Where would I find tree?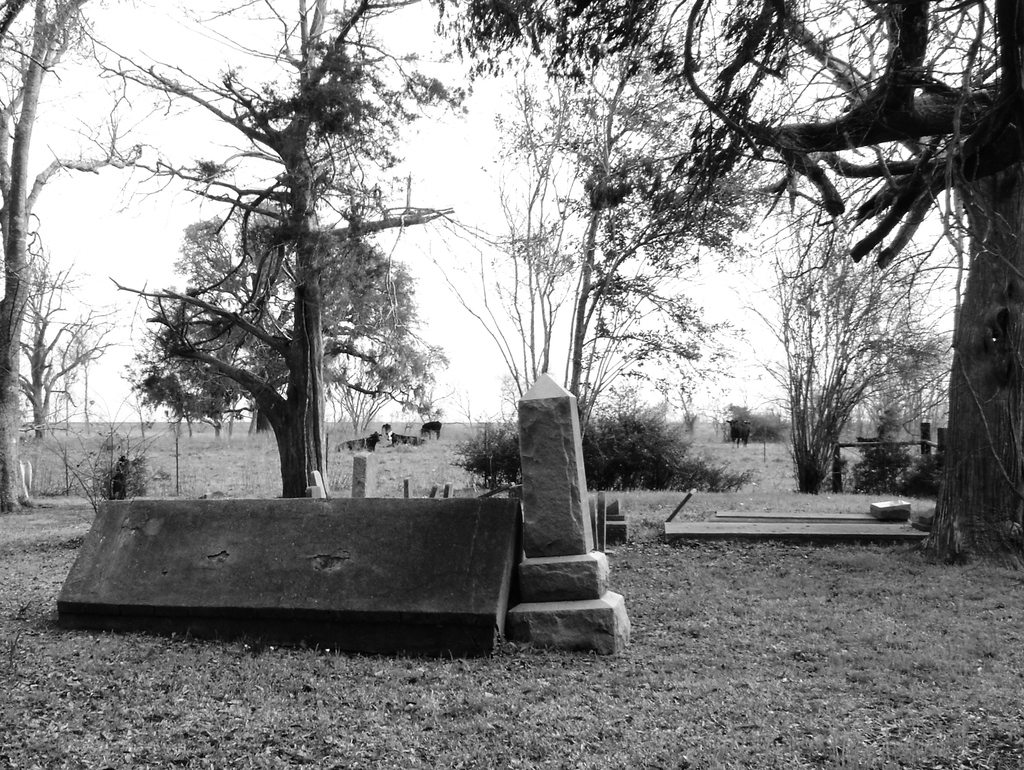
At <region>843, 332, 970, 442</region>.
